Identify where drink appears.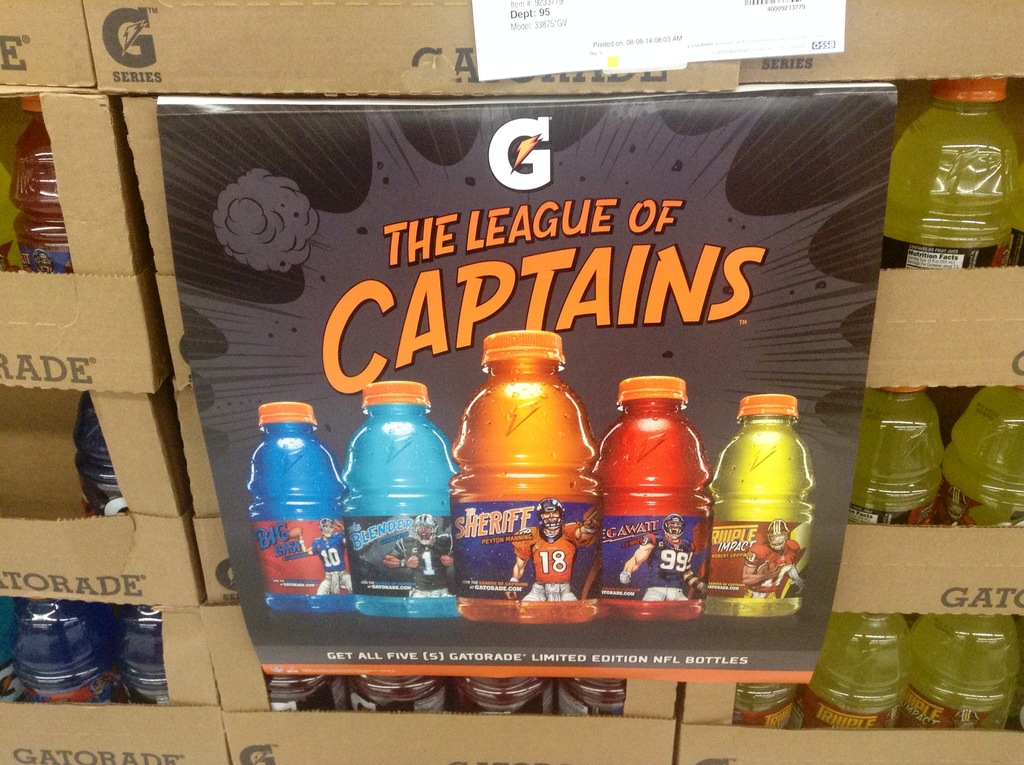
Appears at [left=455, top=329, right=600, bottom=627].
